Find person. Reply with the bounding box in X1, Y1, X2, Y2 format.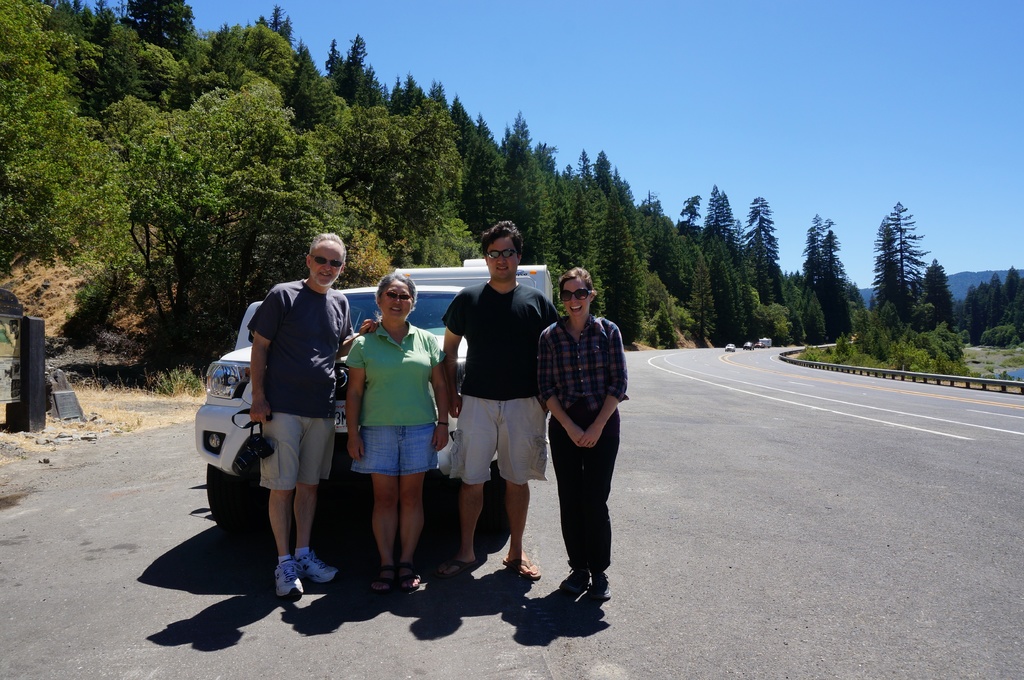
242, 230, 378, 601.
